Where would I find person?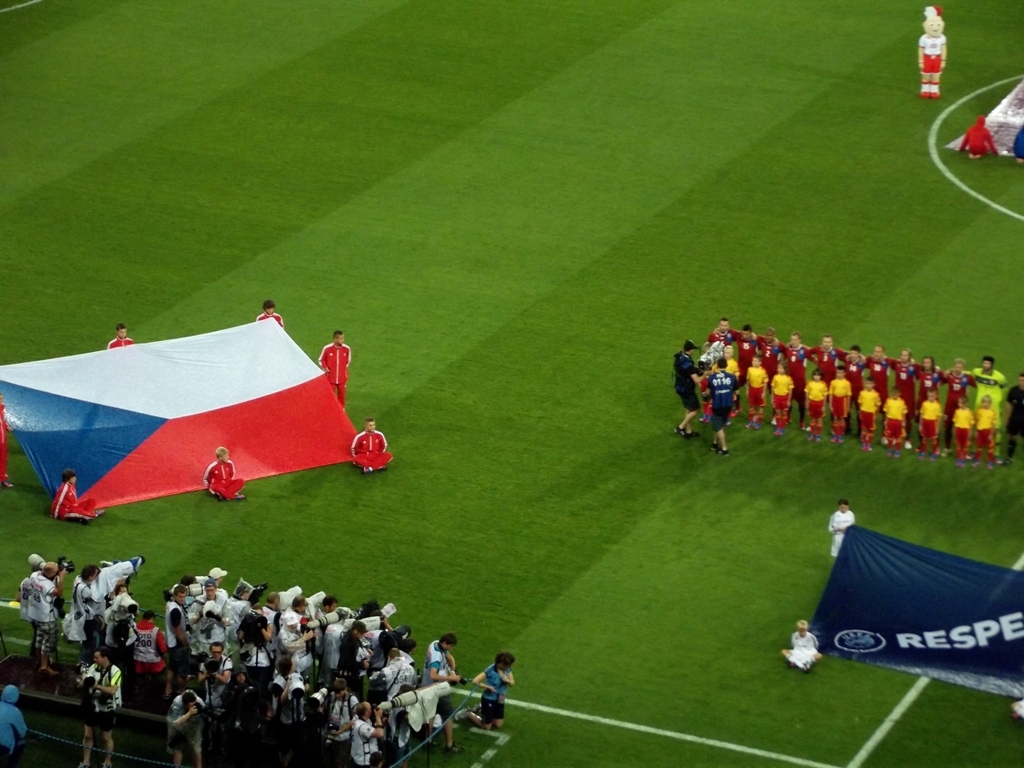
At 743, 326, 771, 387.
